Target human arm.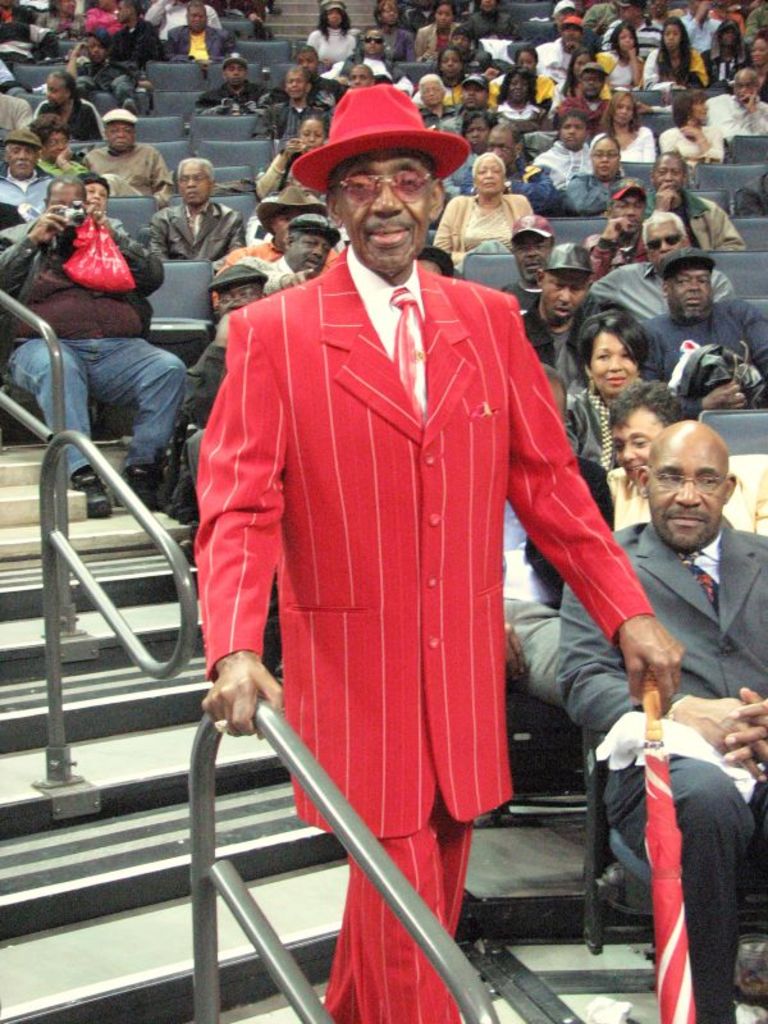
Target region: 730 294 767 383.
